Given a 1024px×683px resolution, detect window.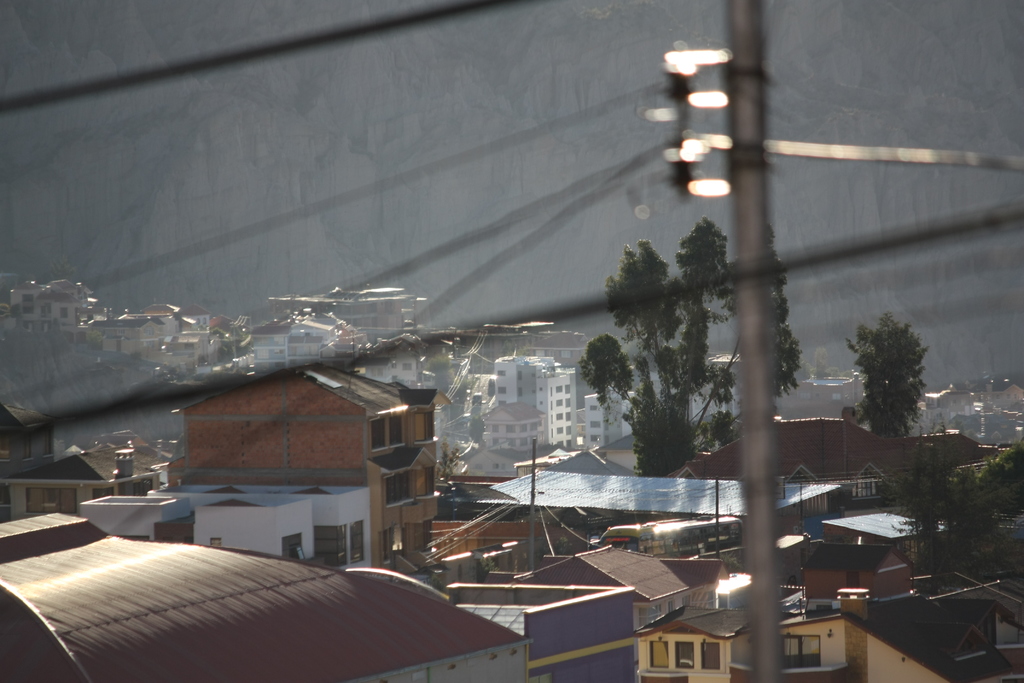
{"left": 26, "top": 488, "right": 79, "bottom": 513}.
